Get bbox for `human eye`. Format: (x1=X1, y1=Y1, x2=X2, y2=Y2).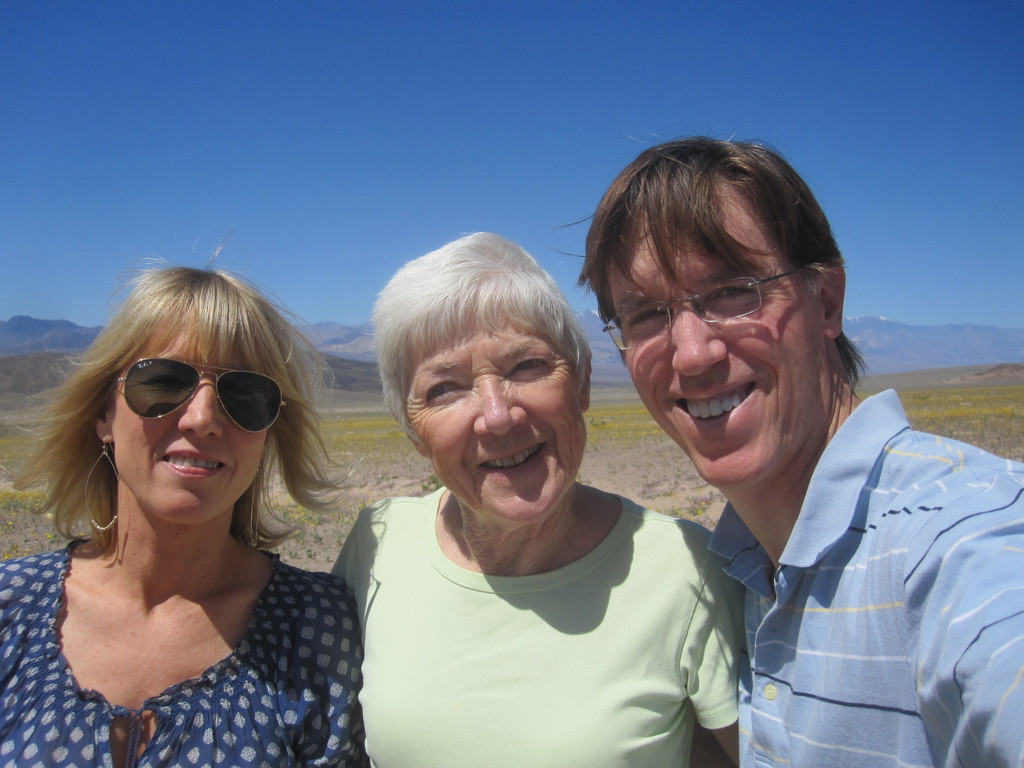
(x1=419, y1=378, x2=472, y2=403).
